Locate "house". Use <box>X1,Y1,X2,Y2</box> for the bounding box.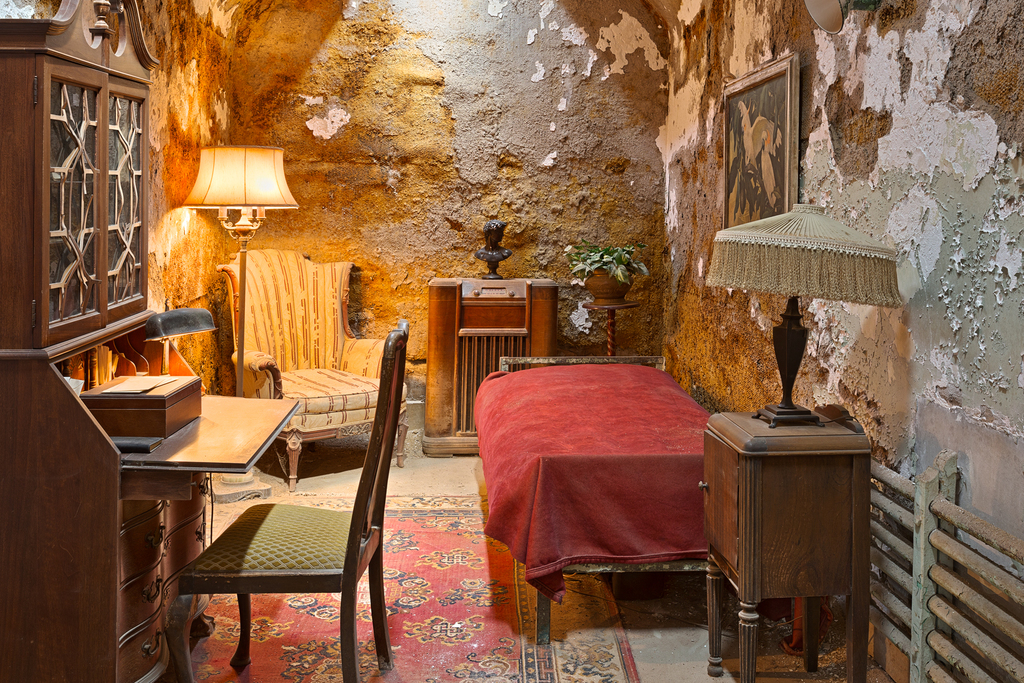
<box>0,0,1023,682</box>.
